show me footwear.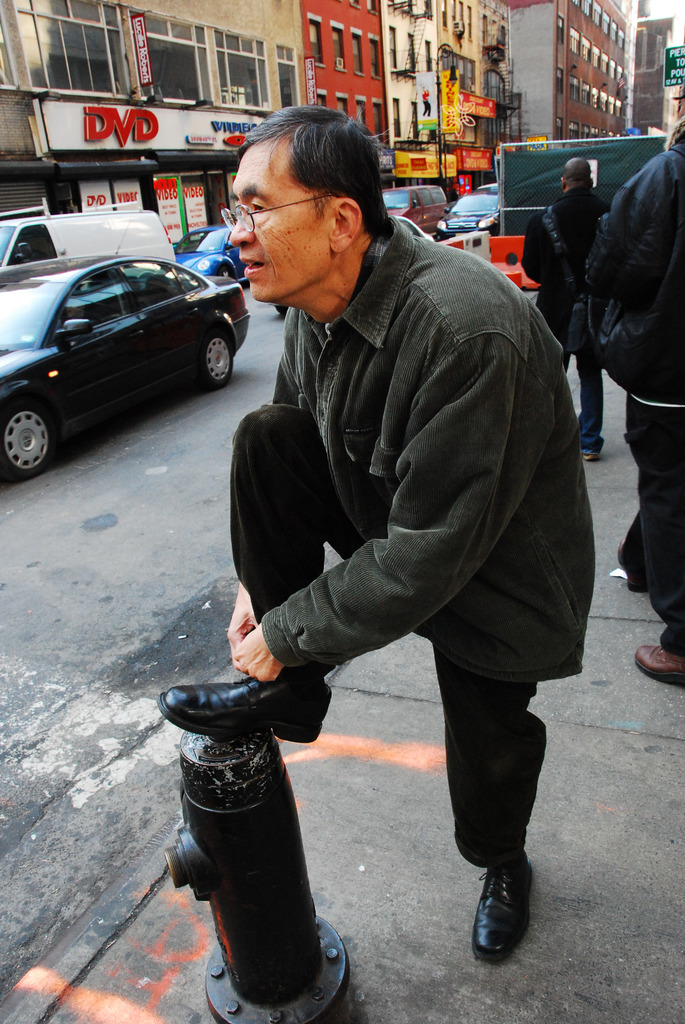
footwear is here: 585 449 599 458.
